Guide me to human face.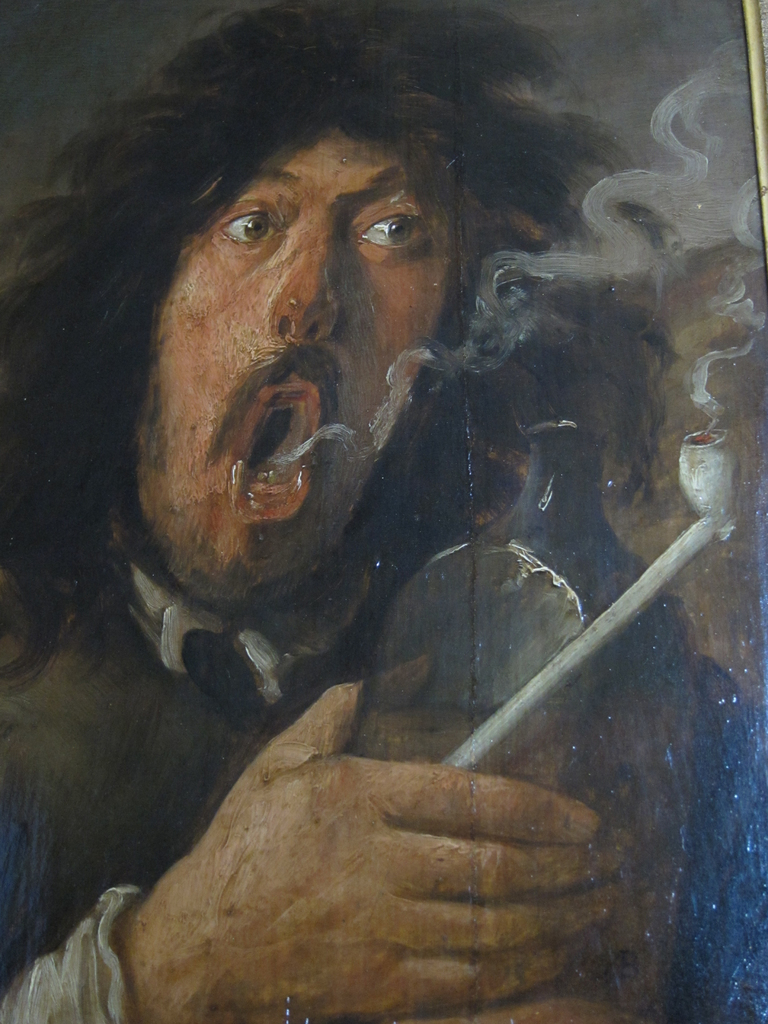
Guidance: rect(119, 113, 452, 606).
